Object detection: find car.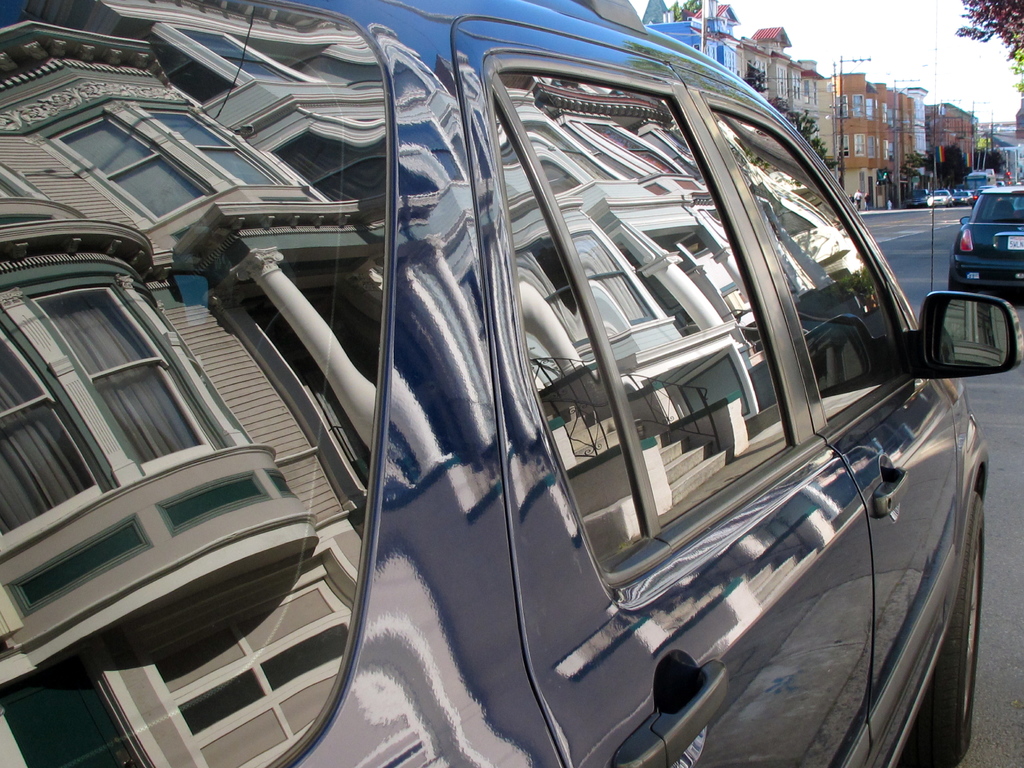
{"left": 973, "top": 185, "right": 998, "bottom": 201}.
